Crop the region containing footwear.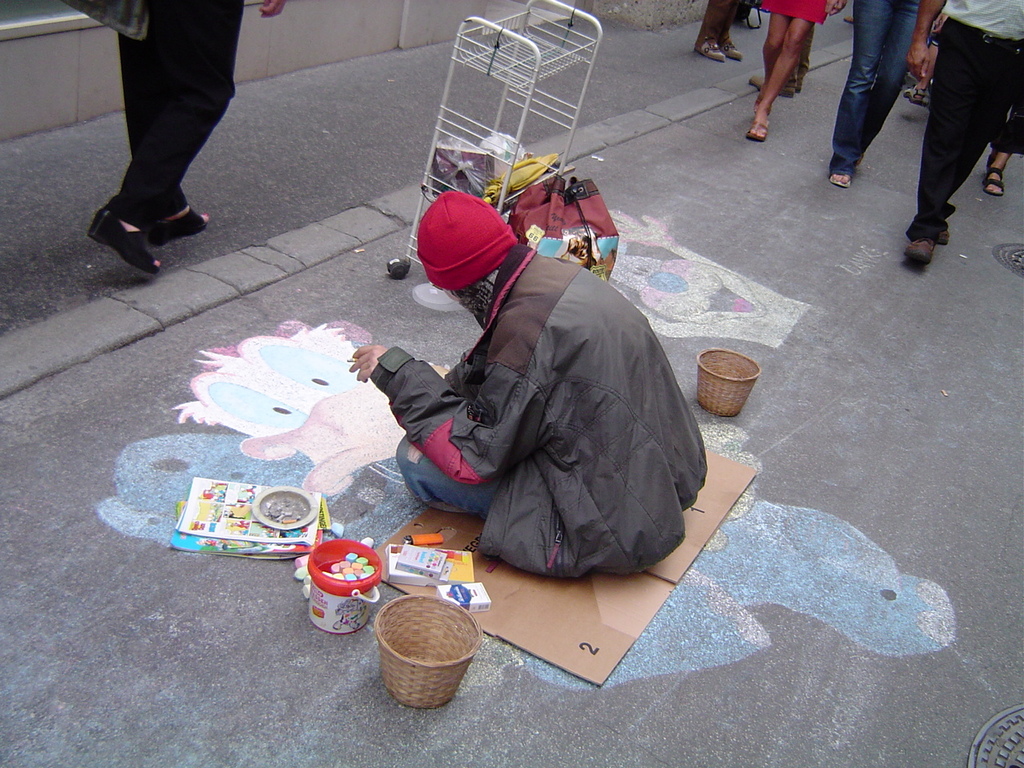
Crop region: region(754, 75, 794, 97).
